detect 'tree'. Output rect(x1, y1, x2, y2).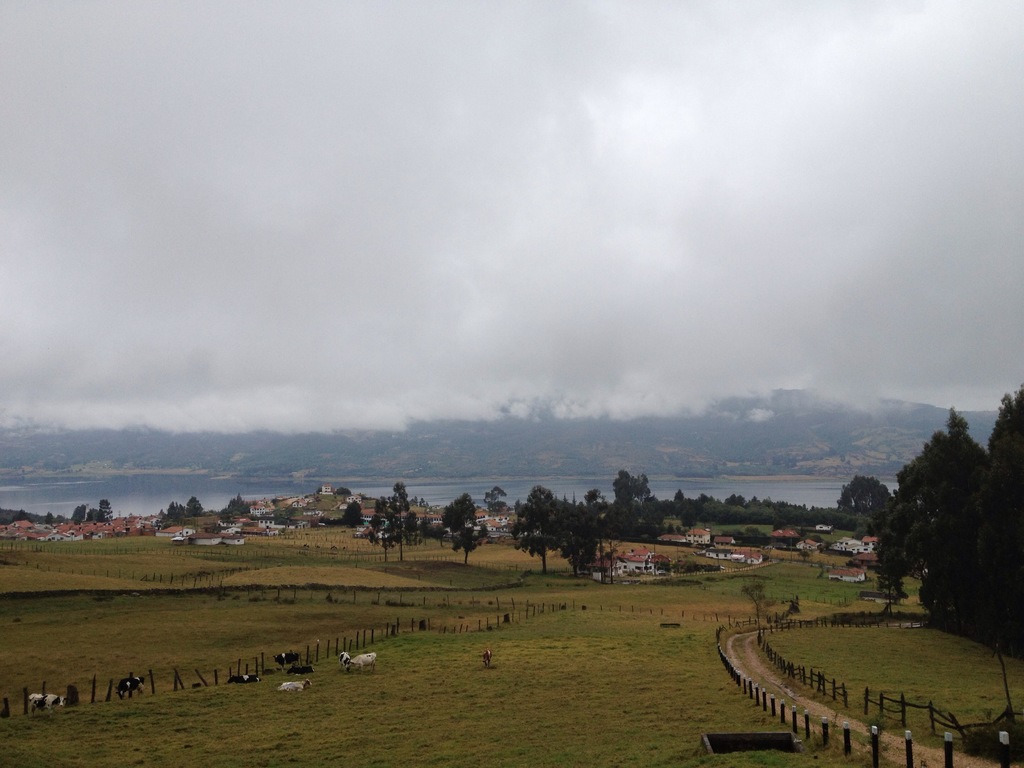
rect(96, 499, 113, 522).
